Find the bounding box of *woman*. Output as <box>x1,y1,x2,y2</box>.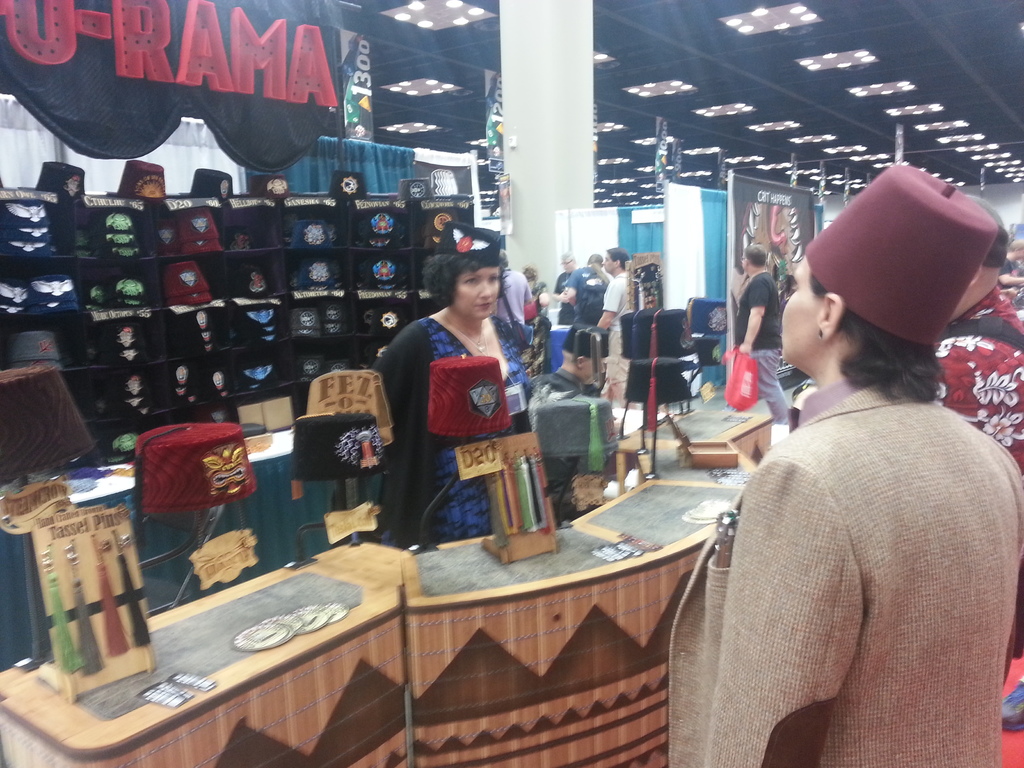
<box>370,237,559,572</box>.
